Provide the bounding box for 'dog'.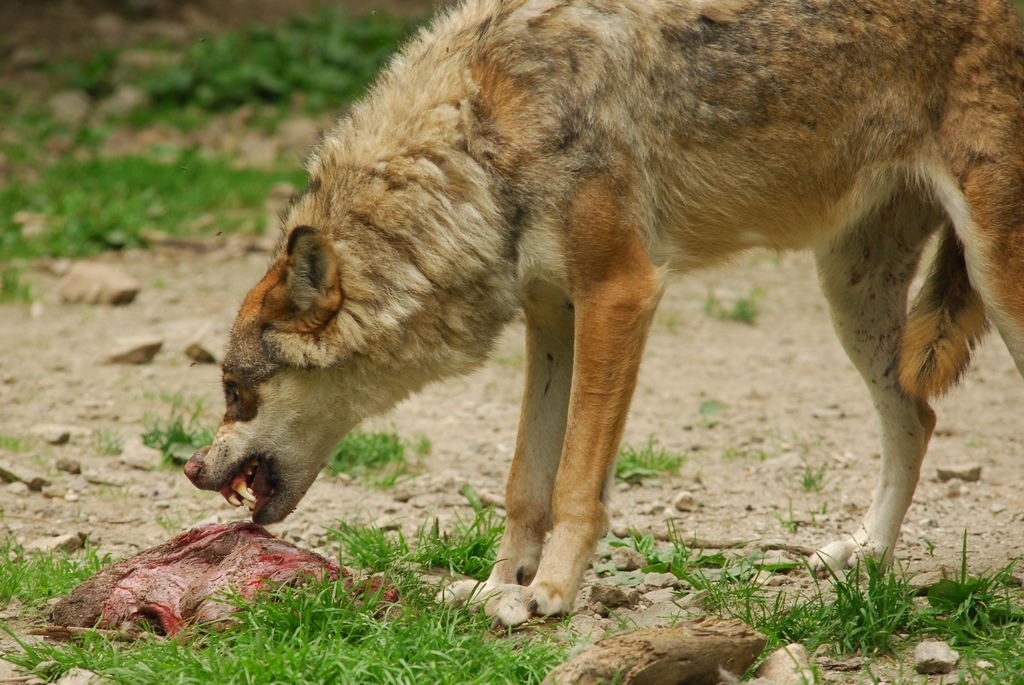
<bbox>182, 0, 1023, 621</bbox>.
